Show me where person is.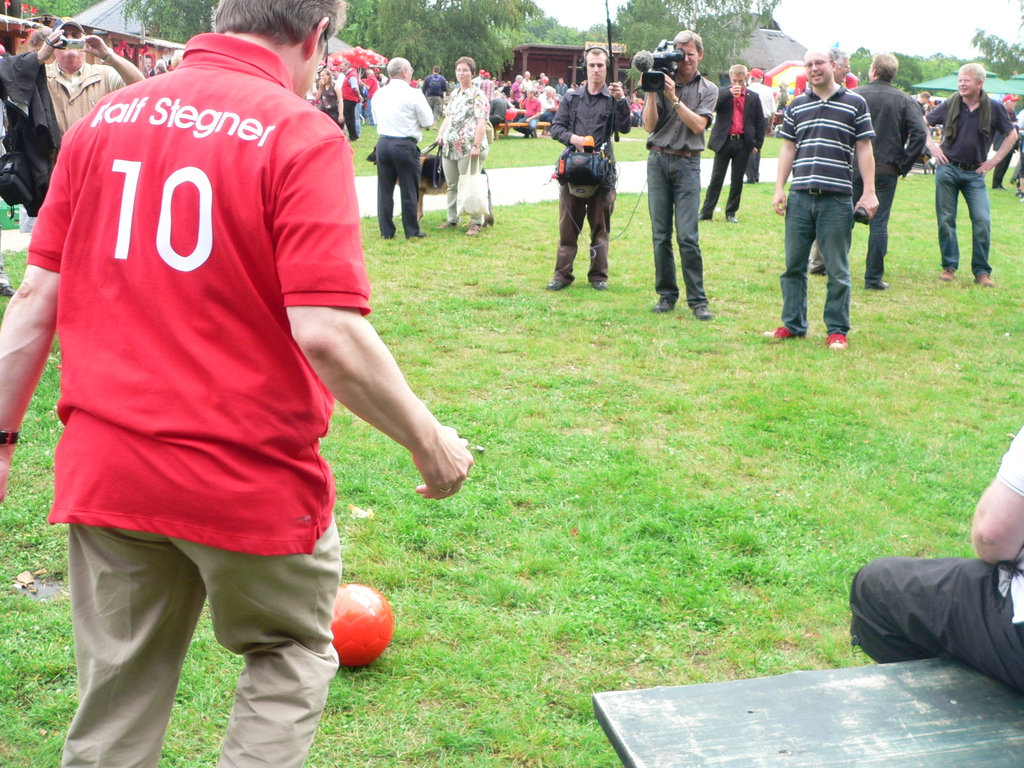
person is at 552/44/630/294.
